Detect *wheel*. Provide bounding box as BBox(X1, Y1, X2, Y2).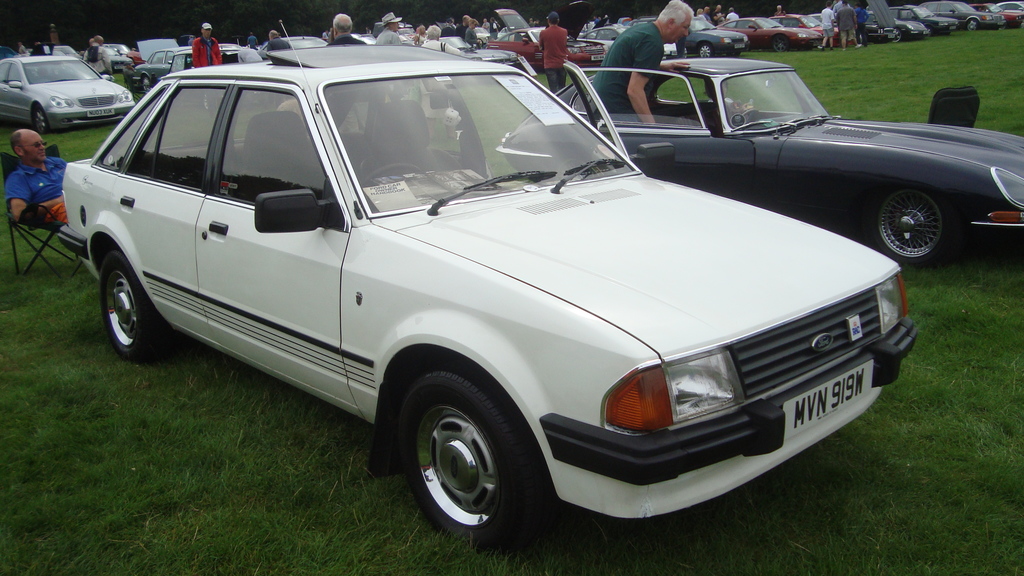
BBox(996, 24, 1007, 31).
